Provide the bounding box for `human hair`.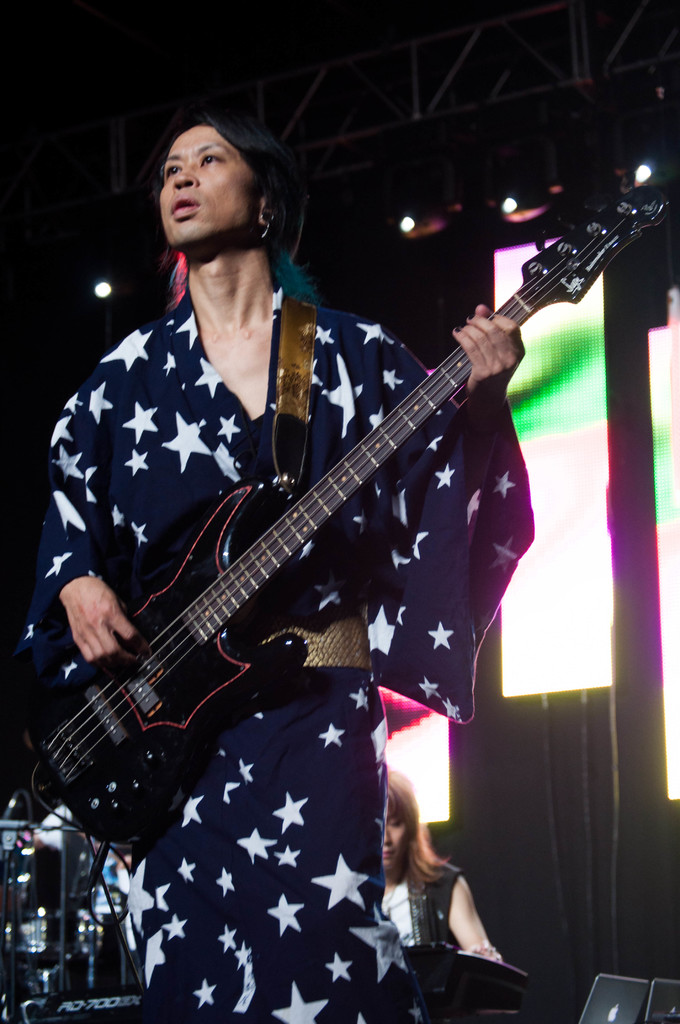
(382,767,448,895).
